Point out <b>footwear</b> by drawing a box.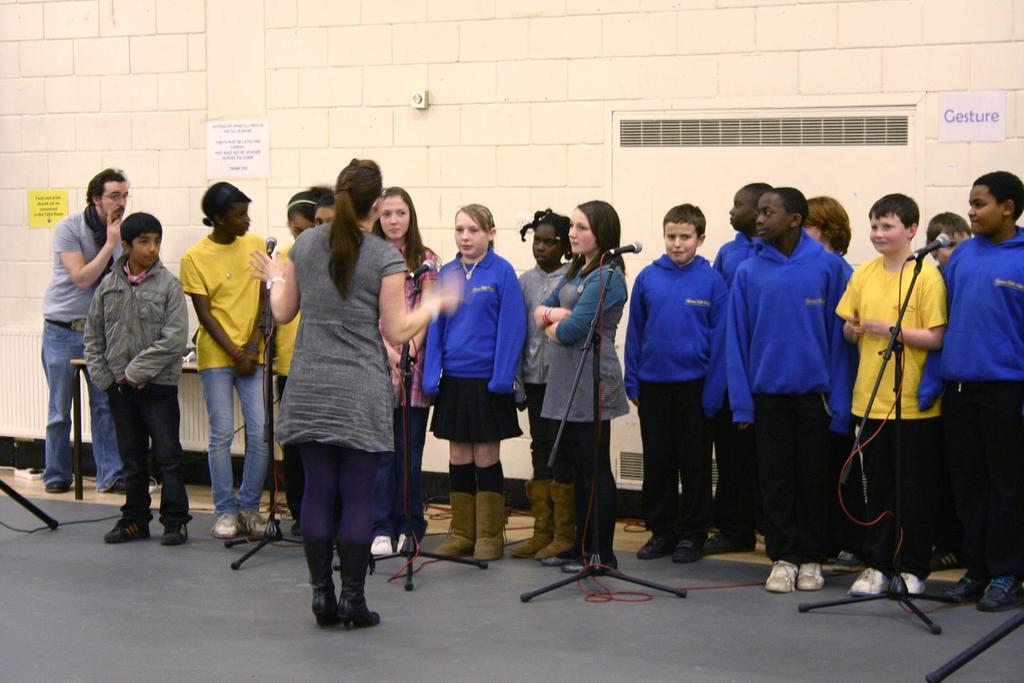
(x1=696, y1=519, x2=760, y2=555).
